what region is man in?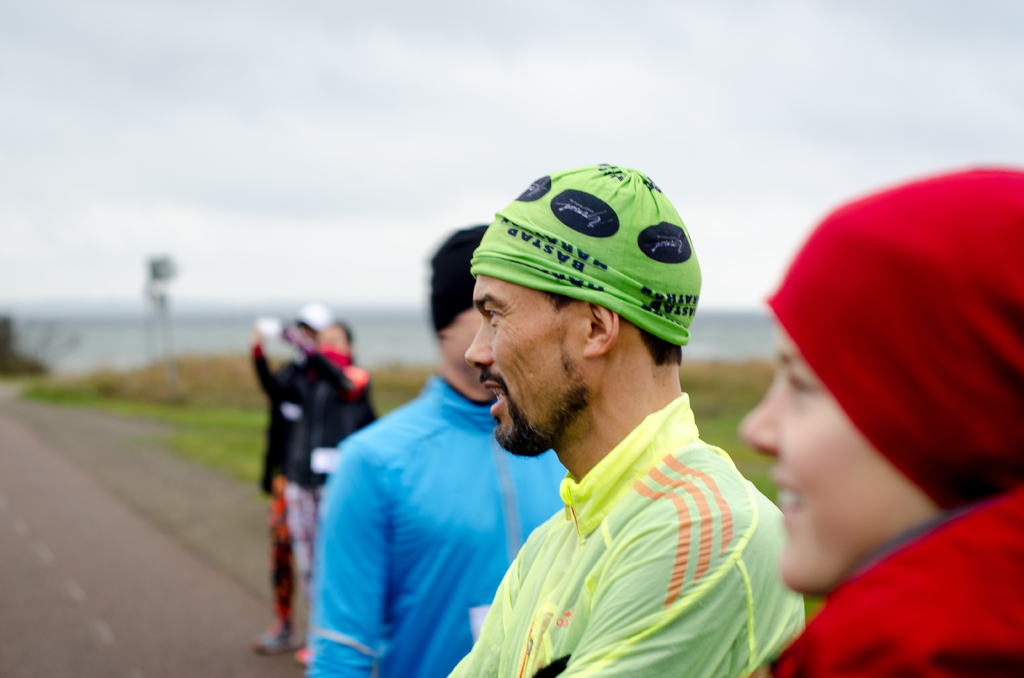
<region>301, 225, 591, 677</region>.
